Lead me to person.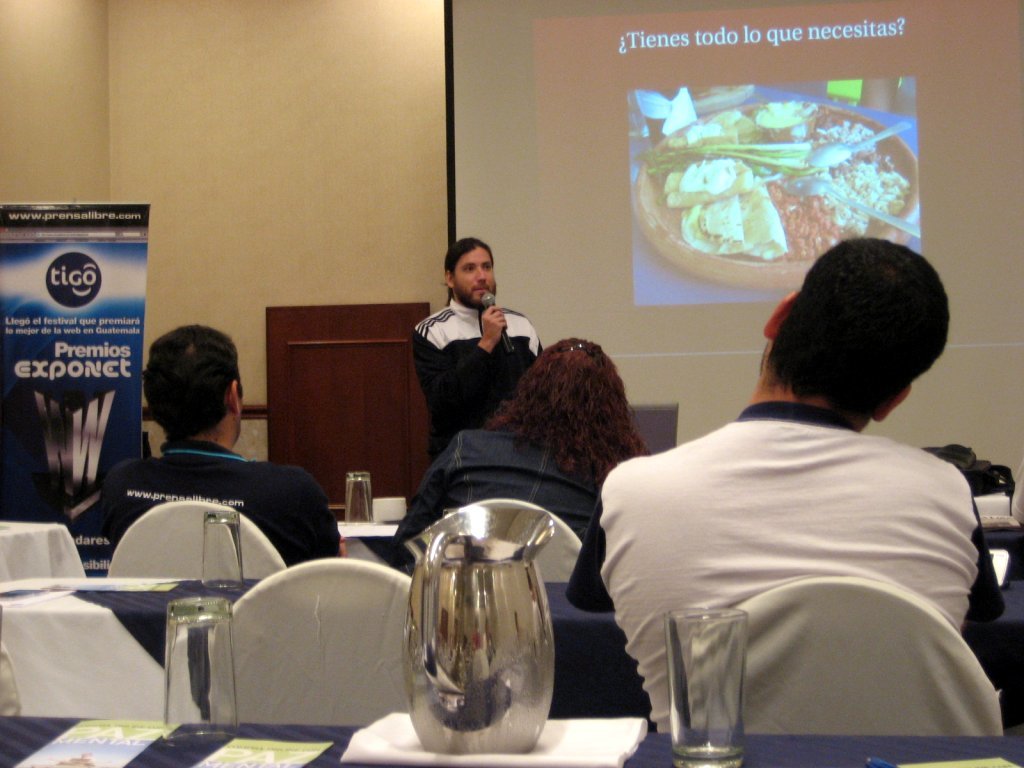
Lead to <bbox>406, 236, 540, 462</bbox>.
